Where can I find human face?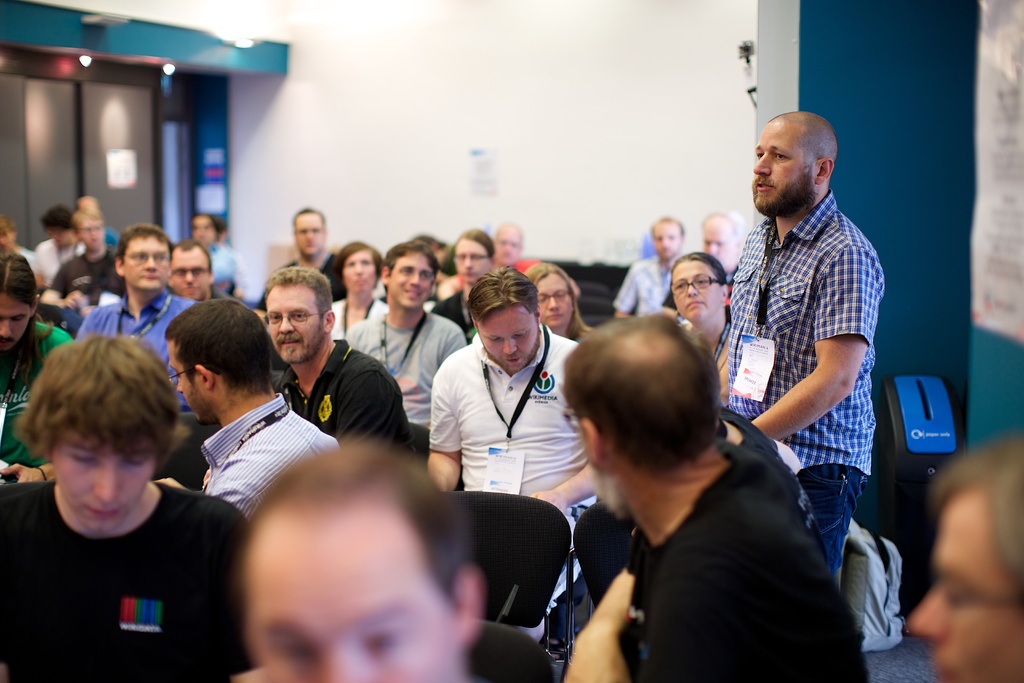
You can find it at (264, 285, 324, 364).
